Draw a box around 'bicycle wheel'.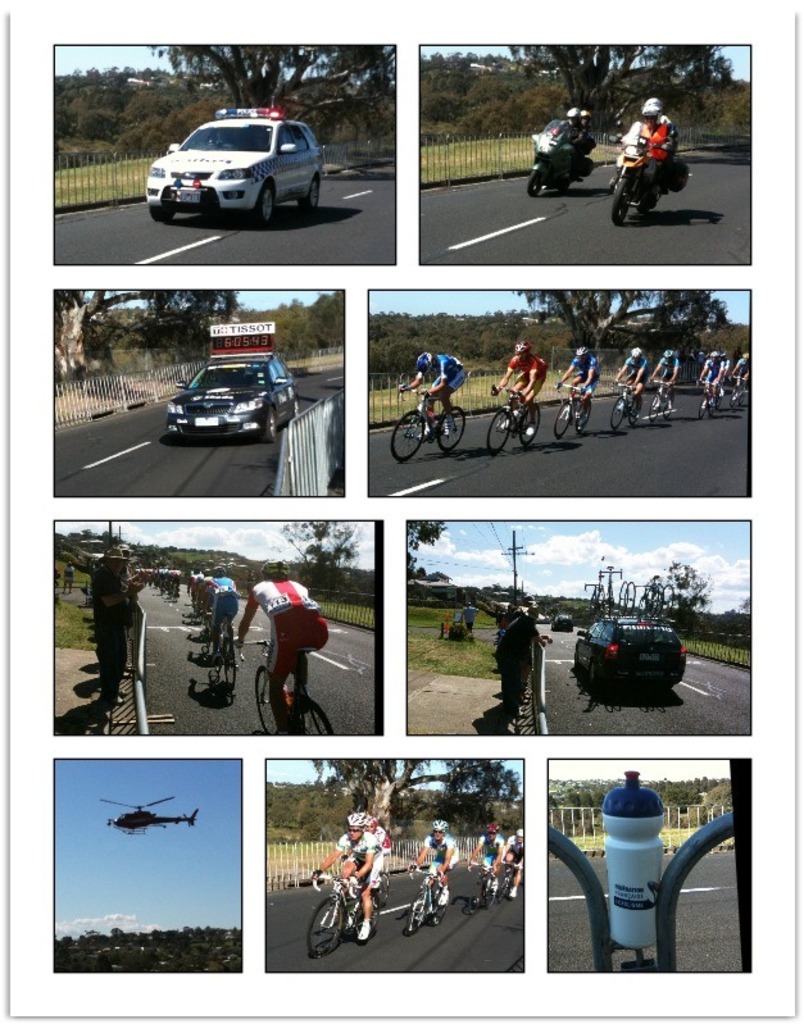
389/410/432/461.
